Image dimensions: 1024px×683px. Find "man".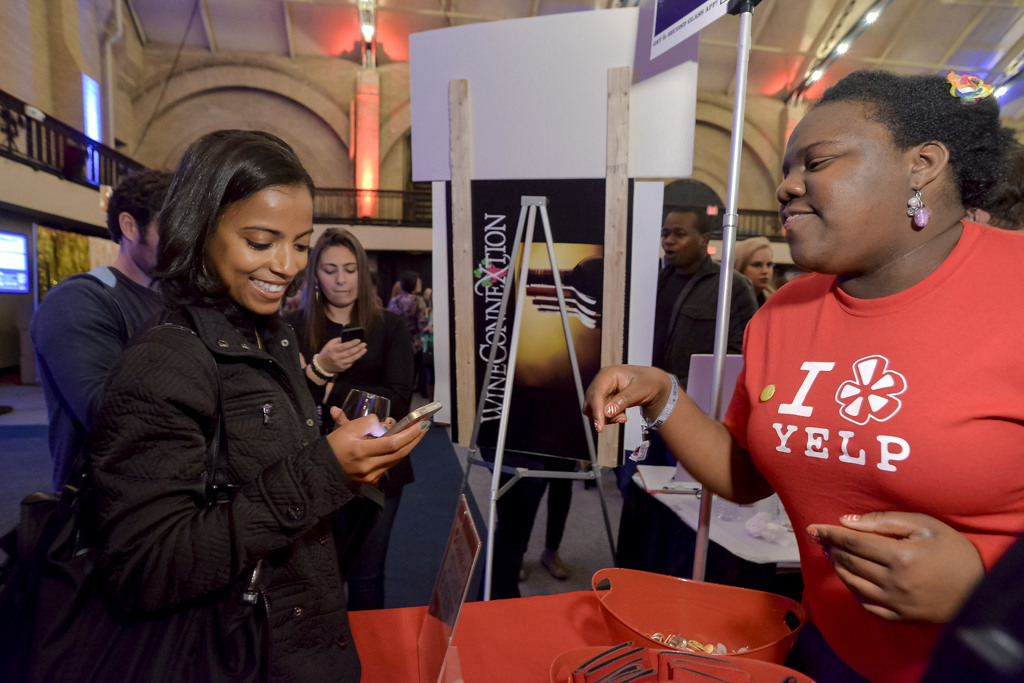
{"left": 31, "top": 167, "right": 178, "bottom": 483}.
